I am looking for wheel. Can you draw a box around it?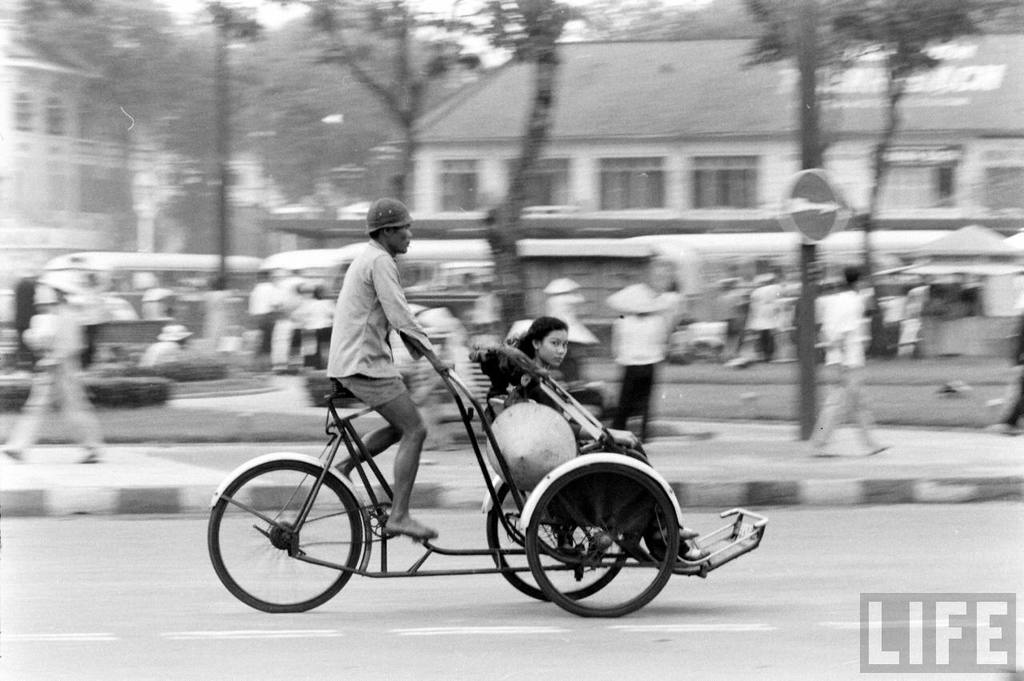
Sure, the bounding box is pyautogui.locateOnScreen(480, 476, 630, 603).
